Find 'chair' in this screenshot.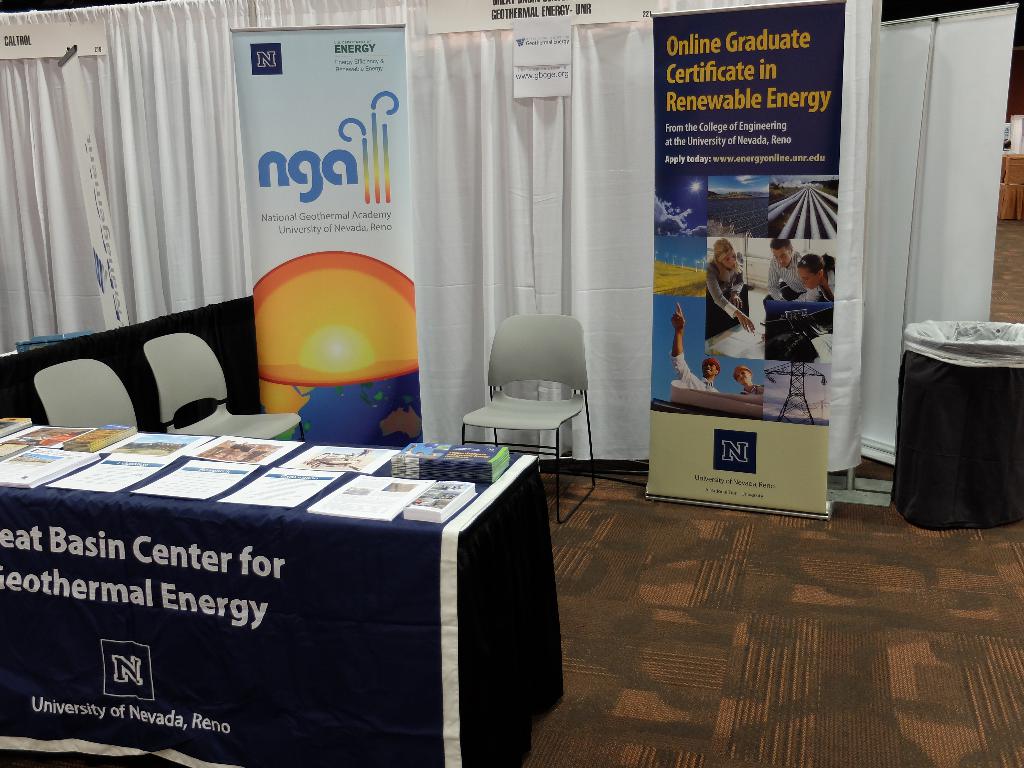
The bounding box for 'chair' is x1=143, y1=331, x2=308, y2=447.
